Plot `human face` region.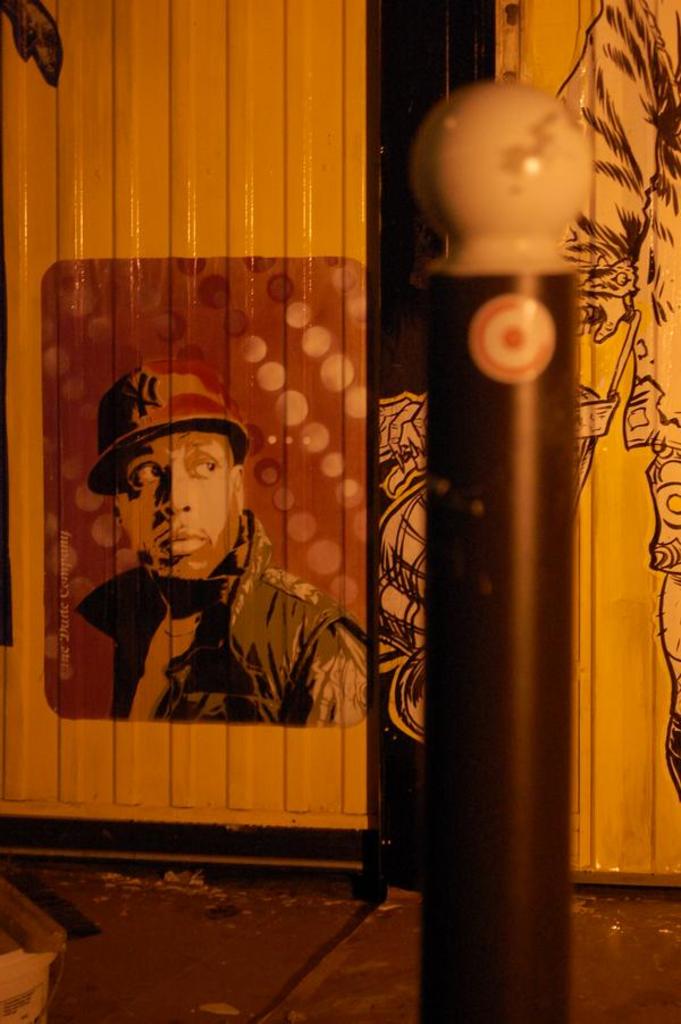
Plotted at (116, 430, 237, 573).
